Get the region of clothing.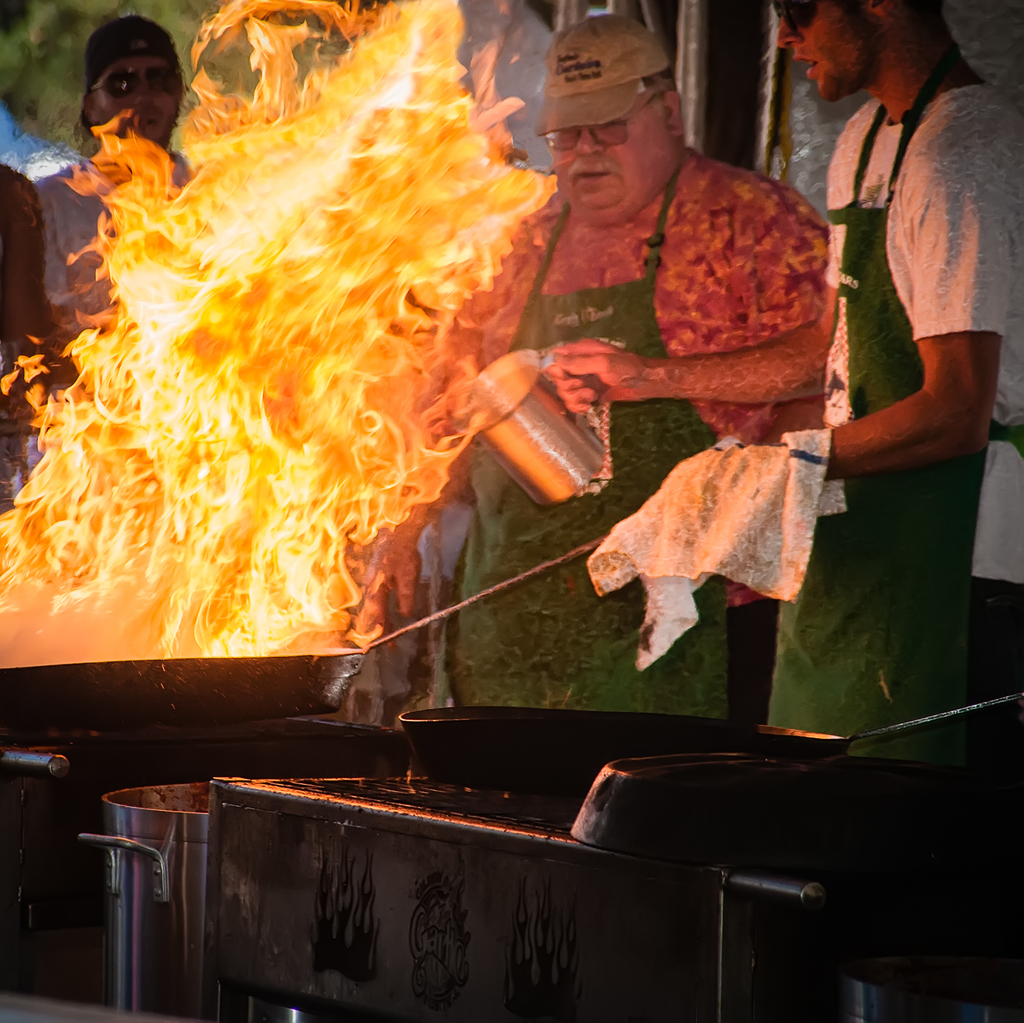
(left=29, top=156, right=193, bottom=364).
